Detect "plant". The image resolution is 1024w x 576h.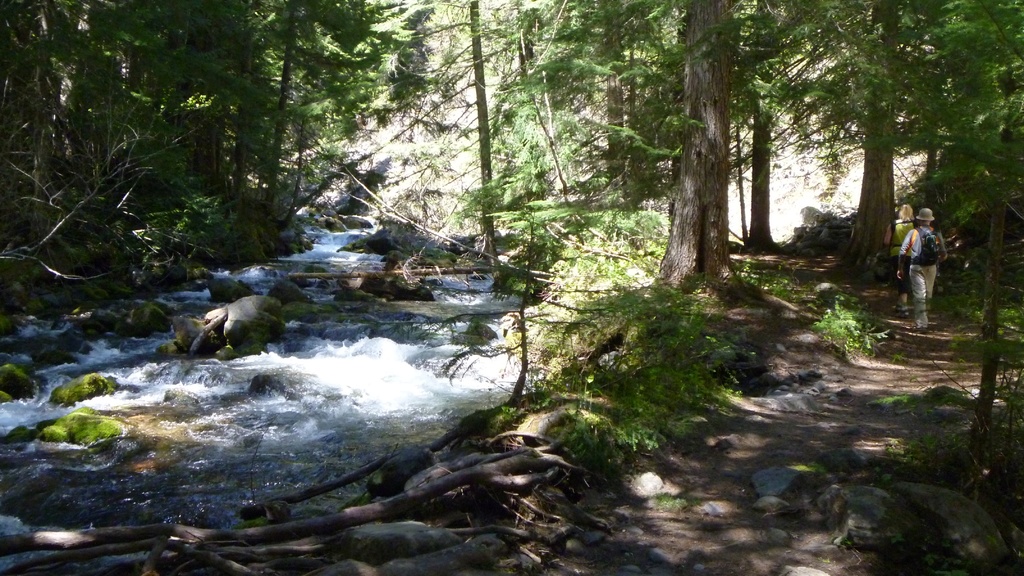
<box>40,400,122,450</box>.
